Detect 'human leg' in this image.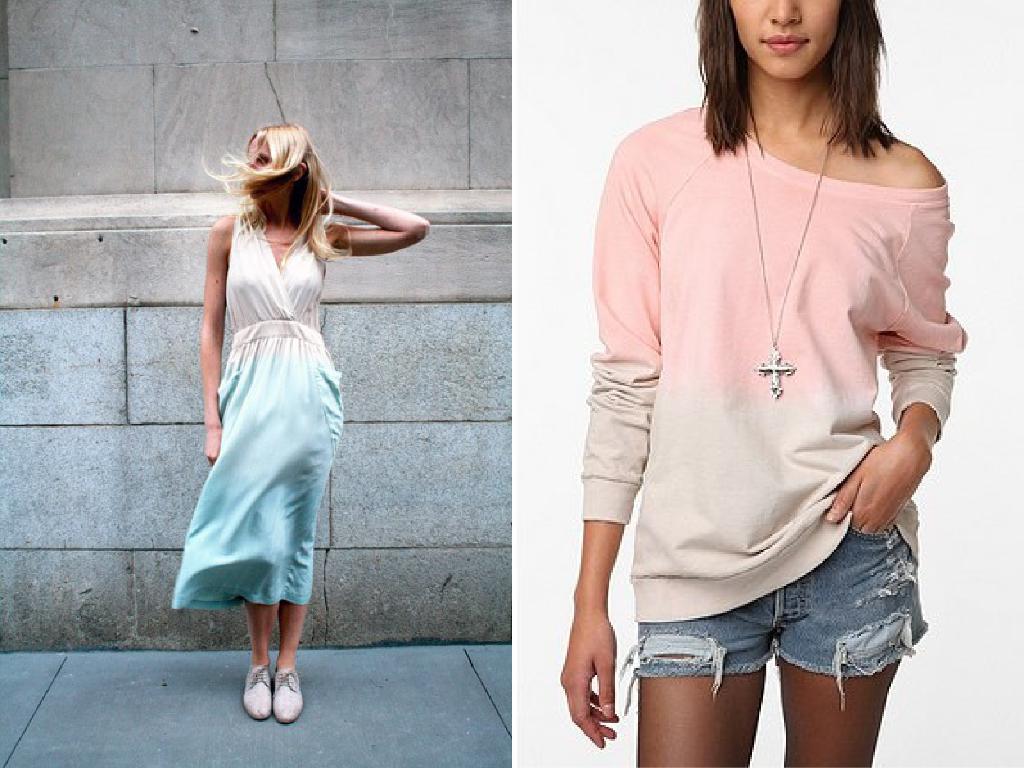
Detection: box(637, 592, 776, 767).
